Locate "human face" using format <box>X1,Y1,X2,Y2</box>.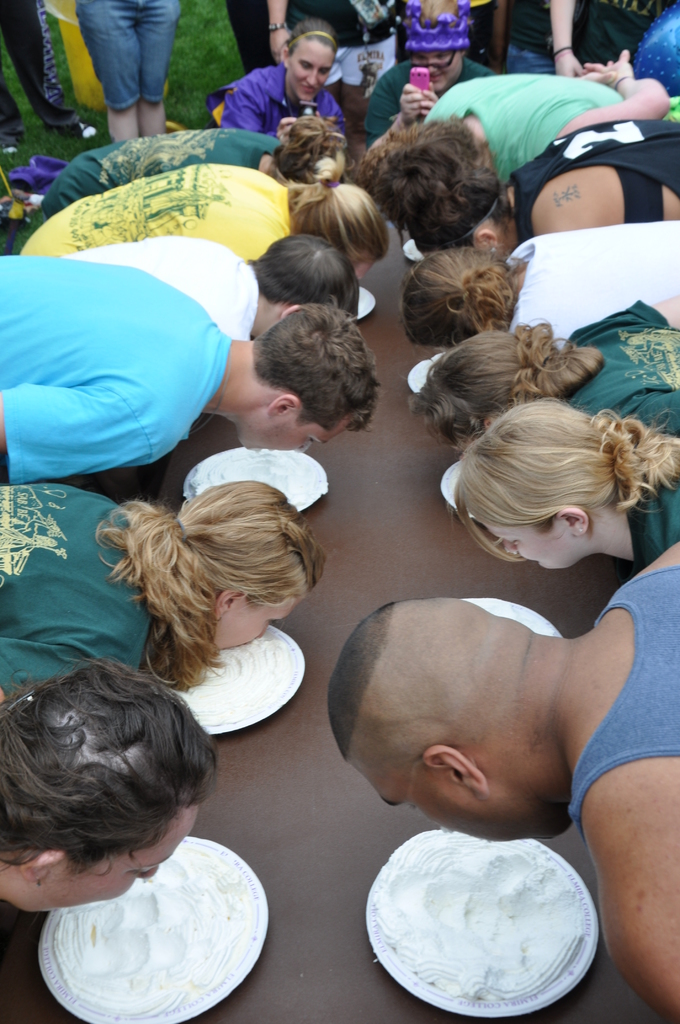
<box>236,410,346,449</box>.
